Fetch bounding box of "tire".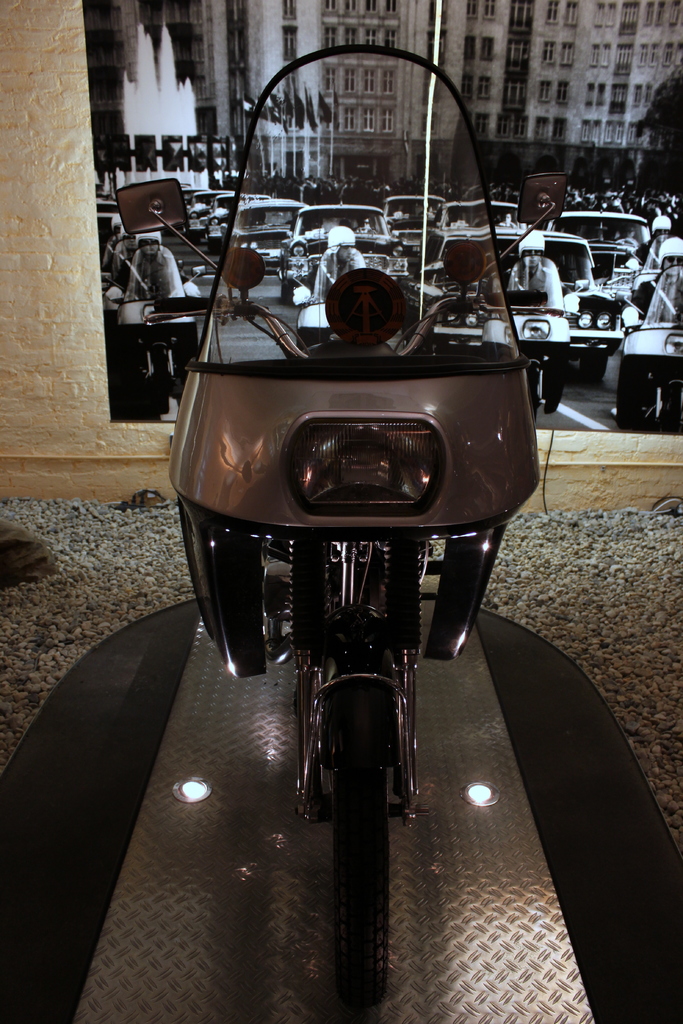
Bbox: {"left": 652, "top": 386, "right": 682, "bottom": 435}.
